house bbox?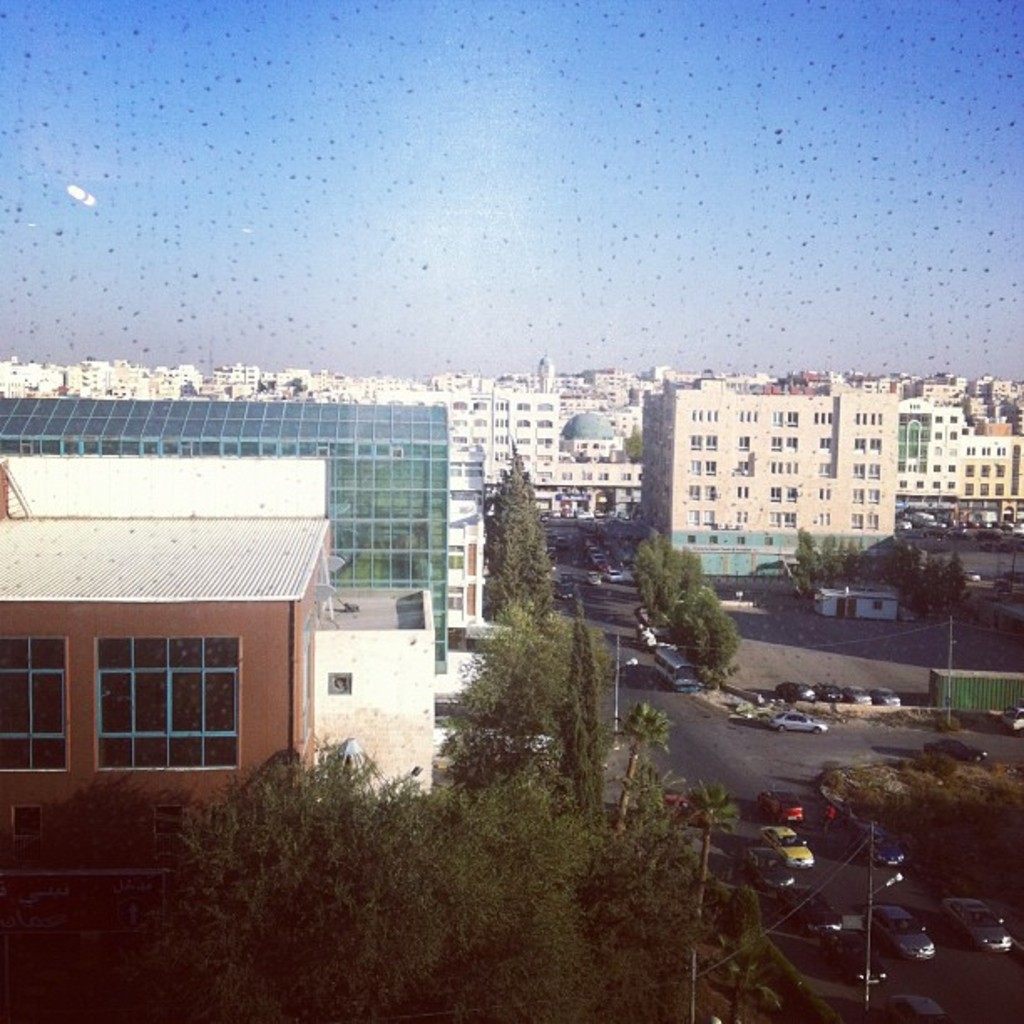
bbox=[212, 365, 248, 398]
